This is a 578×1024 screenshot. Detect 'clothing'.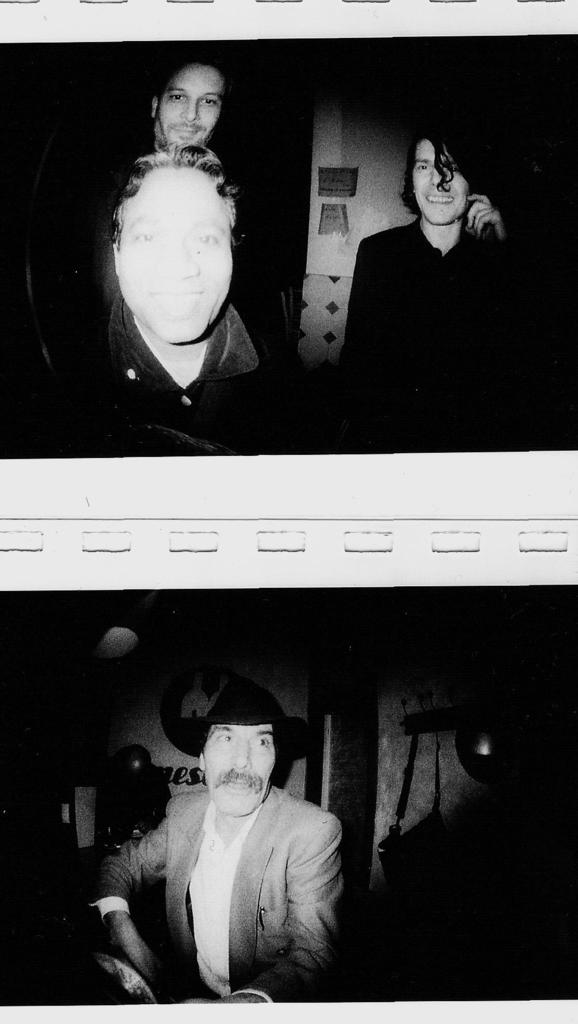
rect(338, 216, 526, 390).
